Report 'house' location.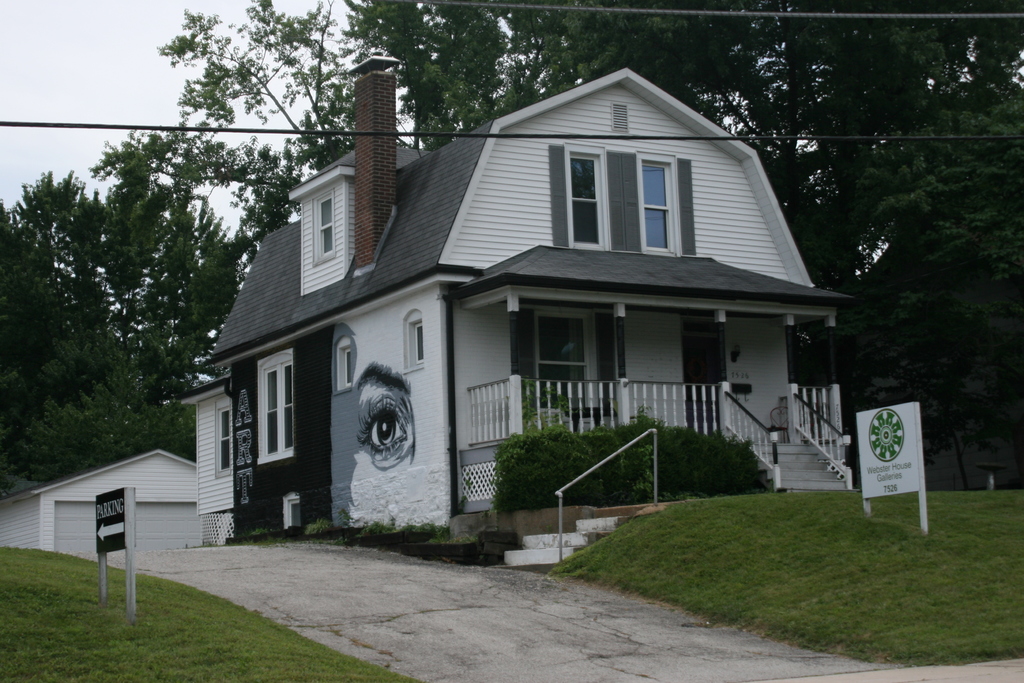
Report: [197,56,860,545].
